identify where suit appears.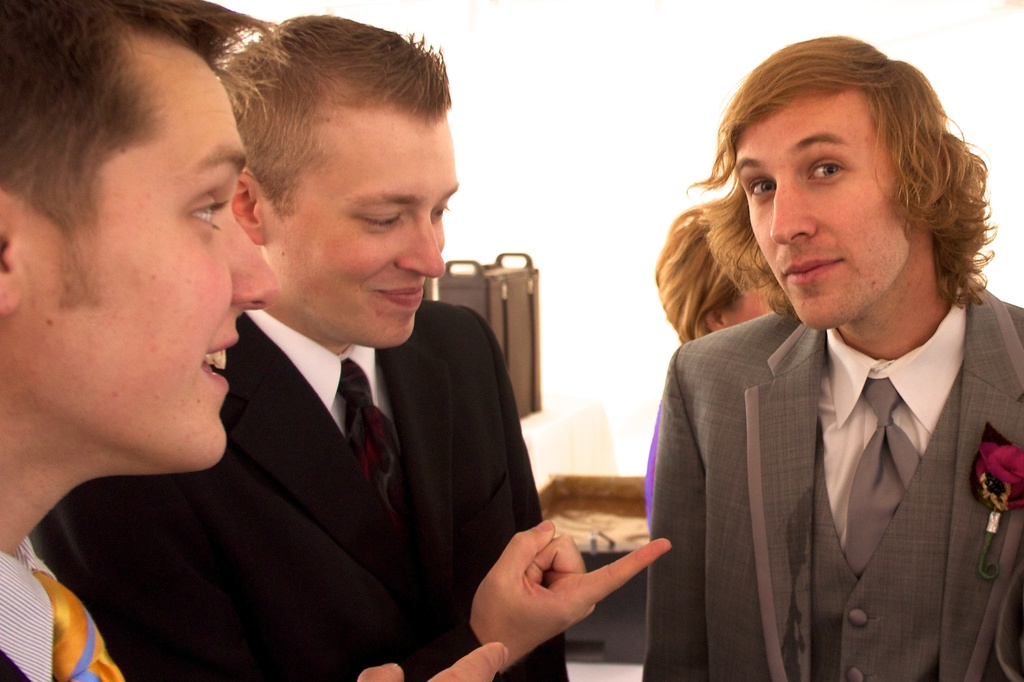
Appears at (left=639, top=197, right=1023, bottom=669).
